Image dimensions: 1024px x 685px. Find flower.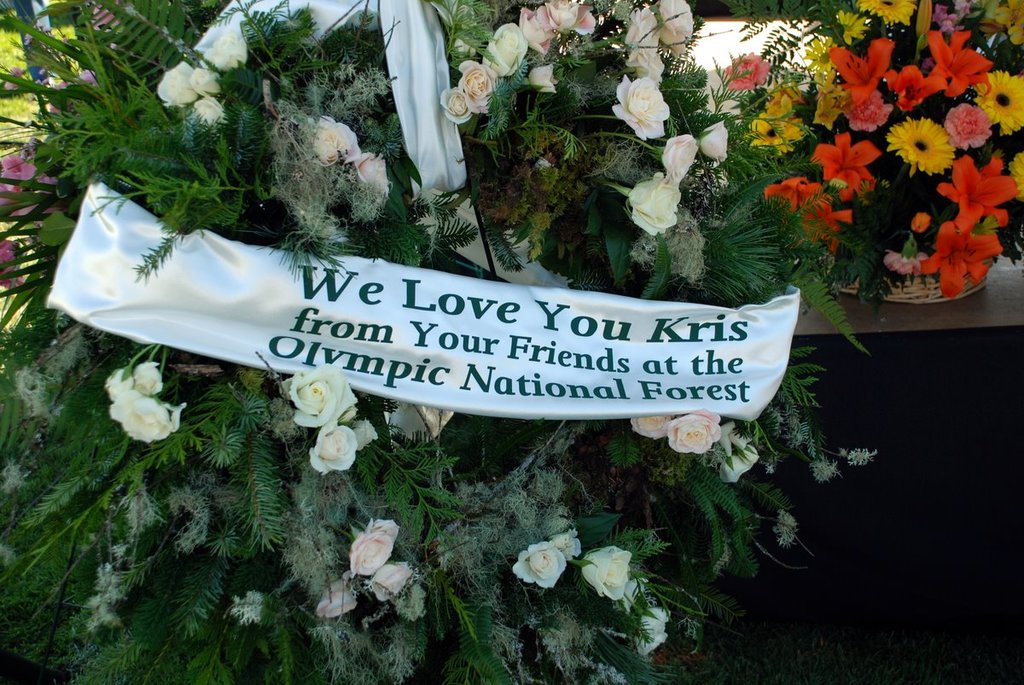
bbox=[354, 423, 383, 445].
